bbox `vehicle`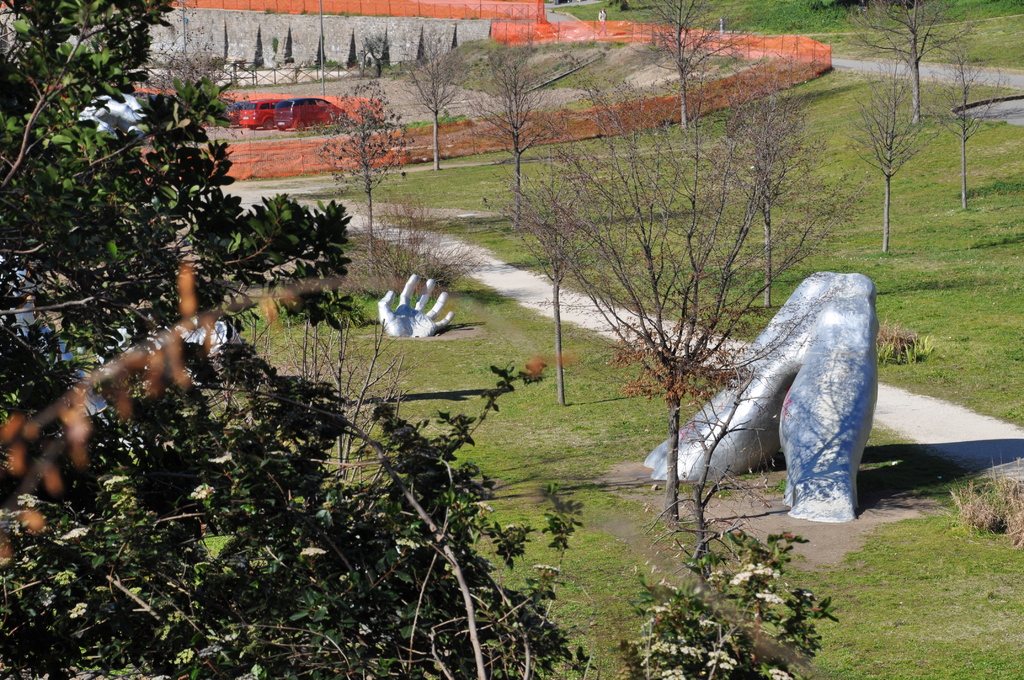
bbox=[238, 96, 281, 127]
